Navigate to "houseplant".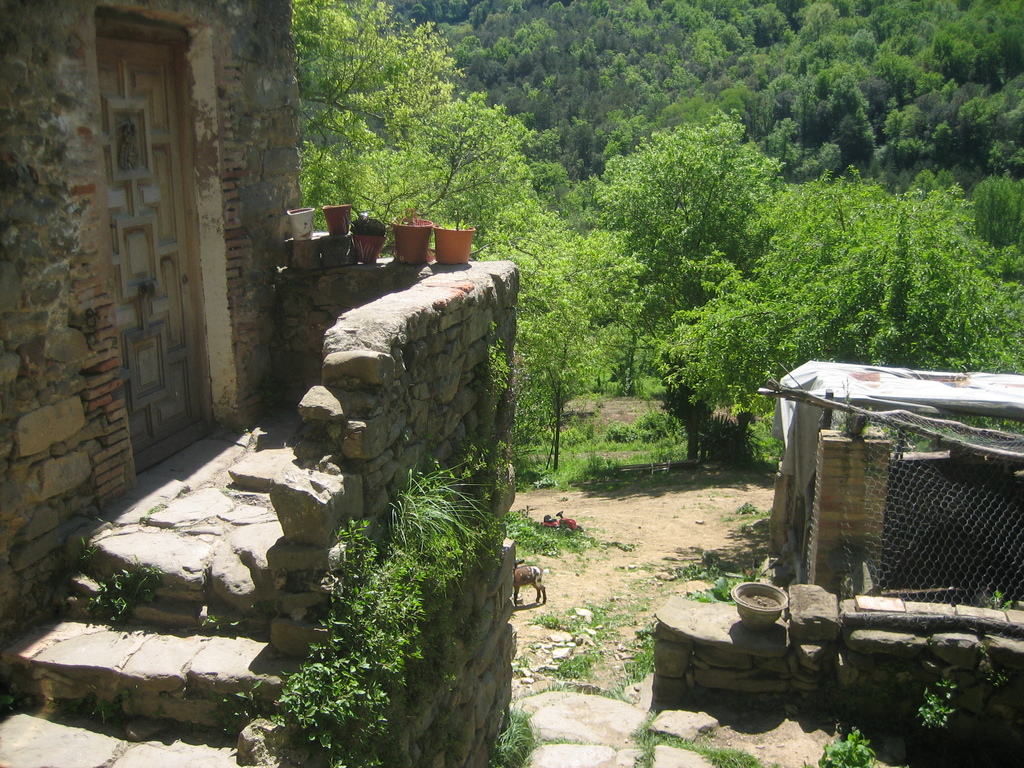
Navigation target: box=[315, 148, 351, 239].
